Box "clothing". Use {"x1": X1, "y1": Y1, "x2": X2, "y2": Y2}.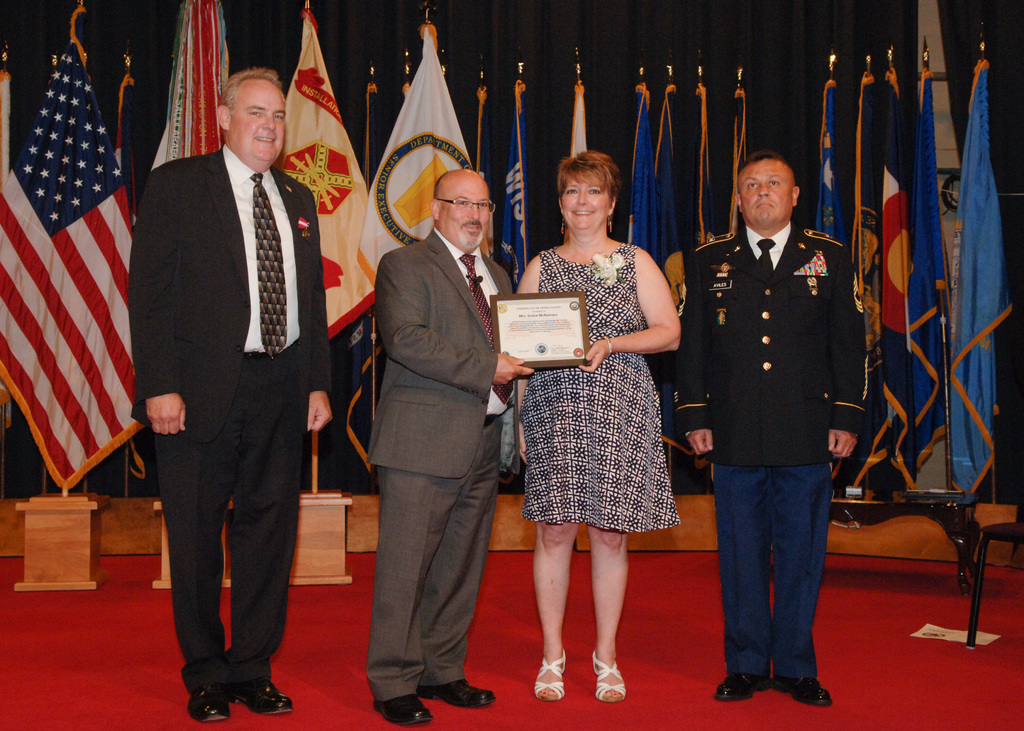
{"x1": 518, "y1": 239, "x2": 682, "y2": 533}.
